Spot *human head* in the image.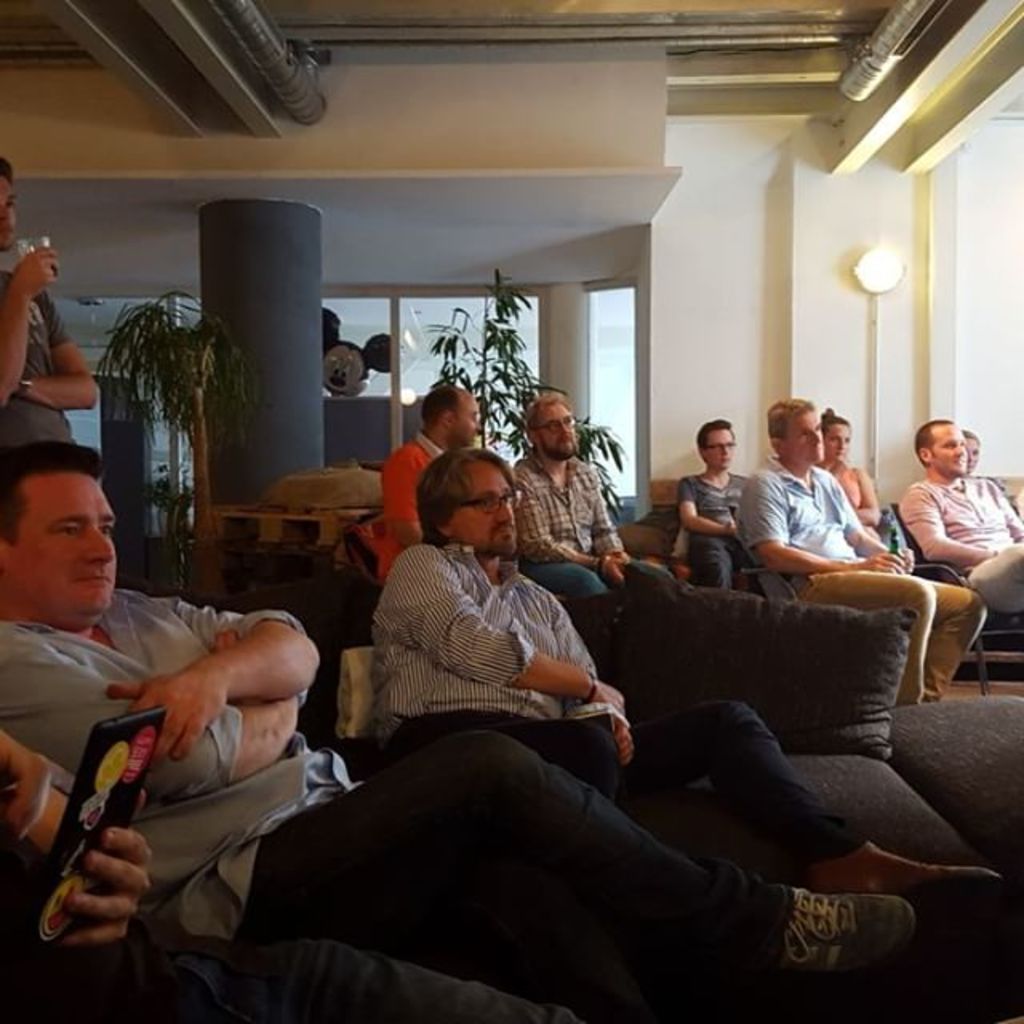
*human head* found at [left=0, top=154, right=19, bottom=254].
